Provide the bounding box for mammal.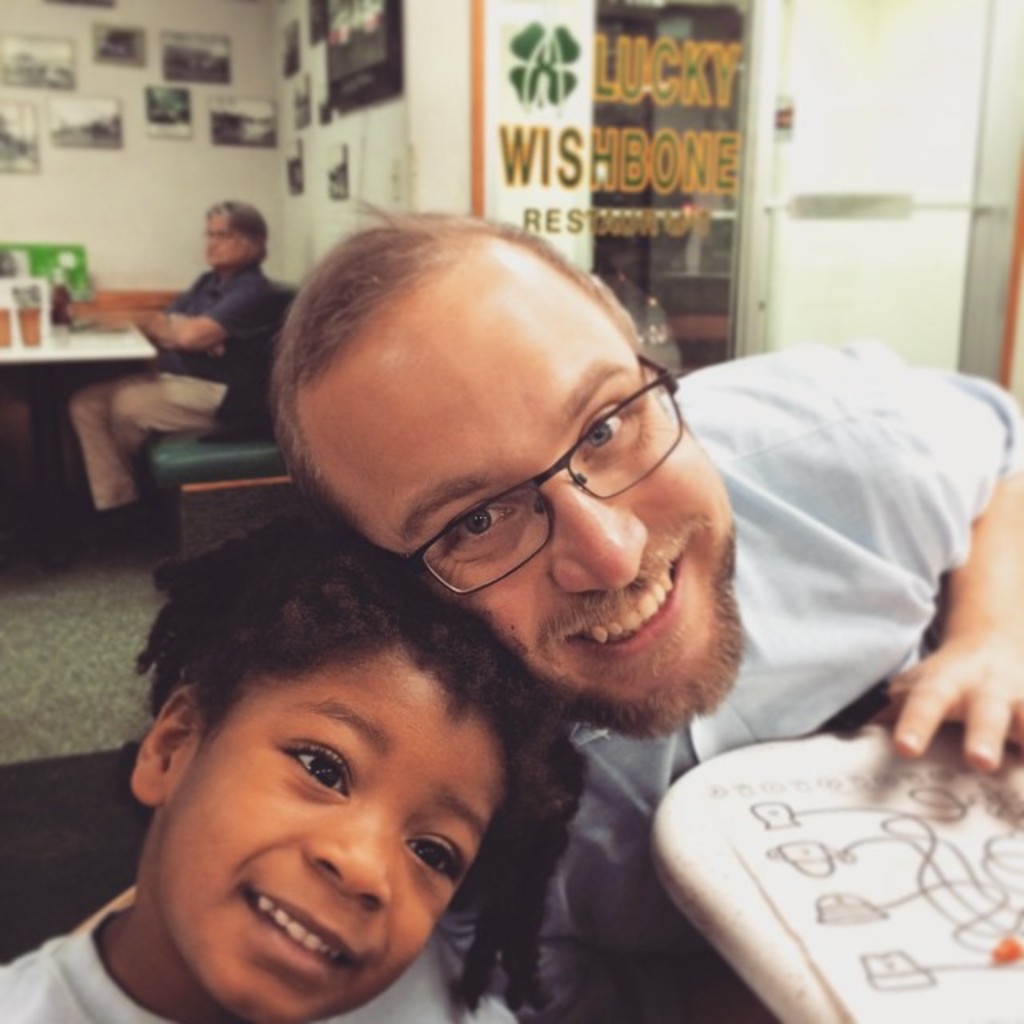
<bbox>277, 208, 1018, 1018</bbox>.
